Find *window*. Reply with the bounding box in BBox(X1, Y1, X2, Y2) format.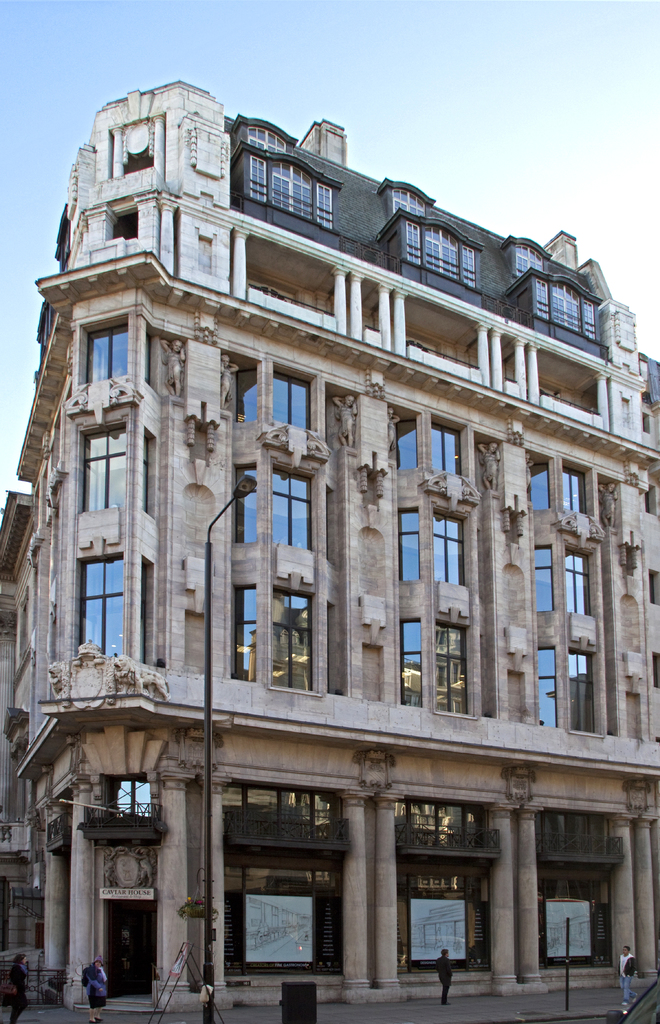
BBox(231, 368, 319, 436).
